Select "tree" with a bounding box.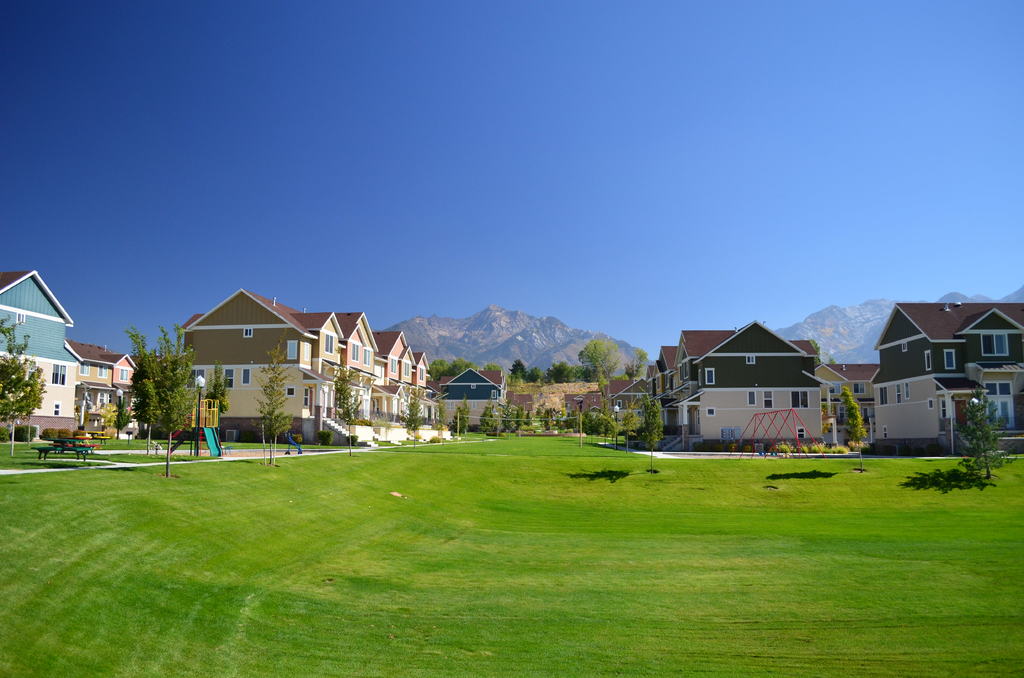
[left=529, top=367, right=542, bottom=382].
